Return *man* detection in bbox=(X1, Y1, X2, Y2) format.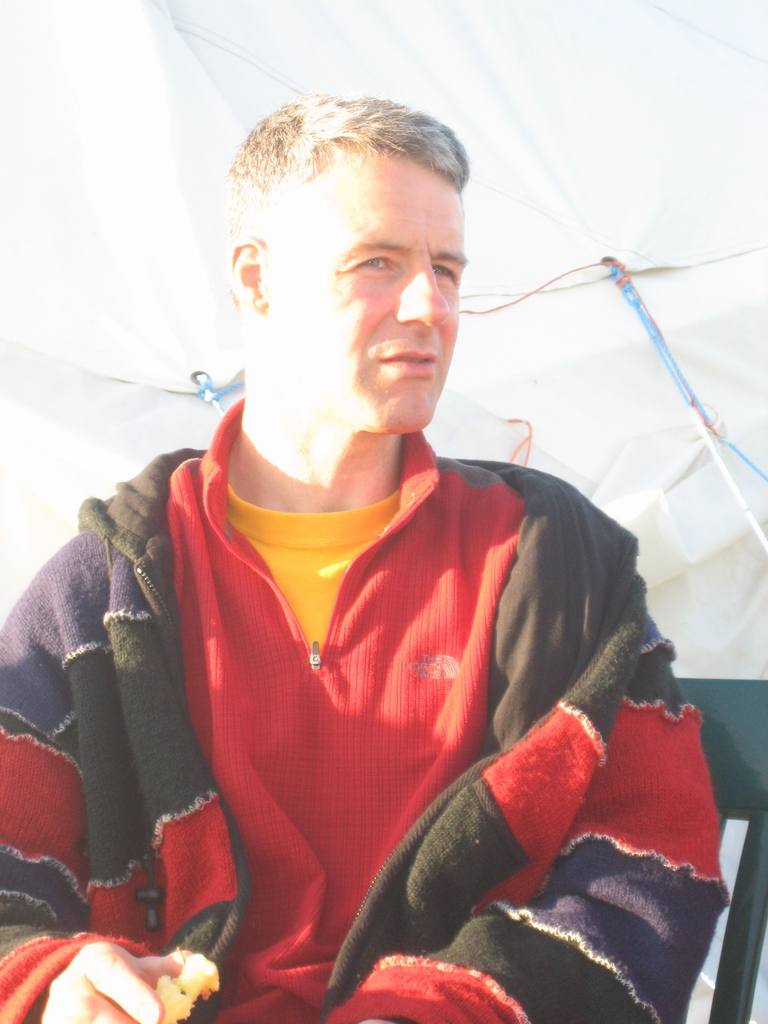
bbox=(72, 111, 715, 993).
